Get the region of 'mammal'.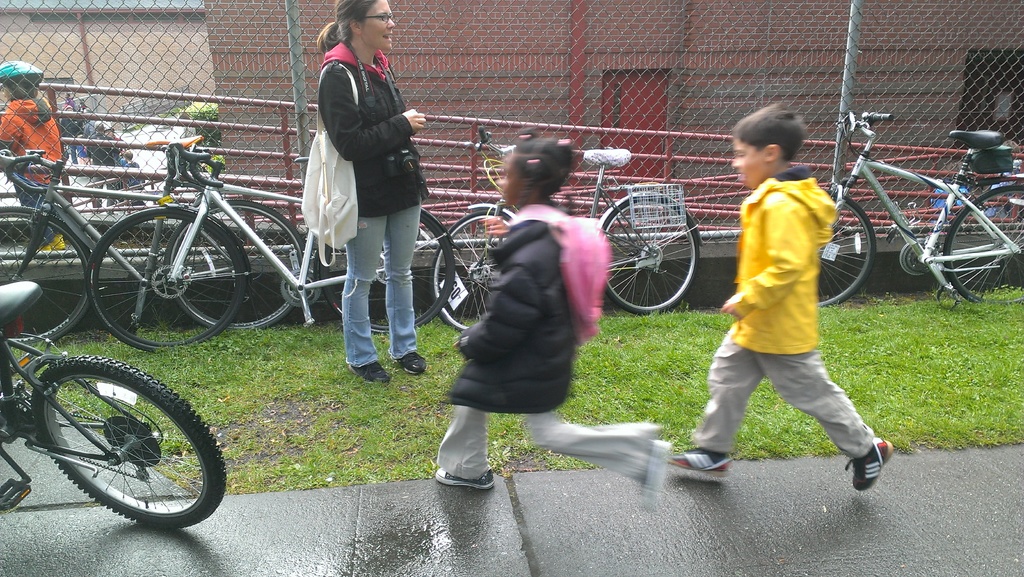
<region>0, 57, 61, 253</region>.
